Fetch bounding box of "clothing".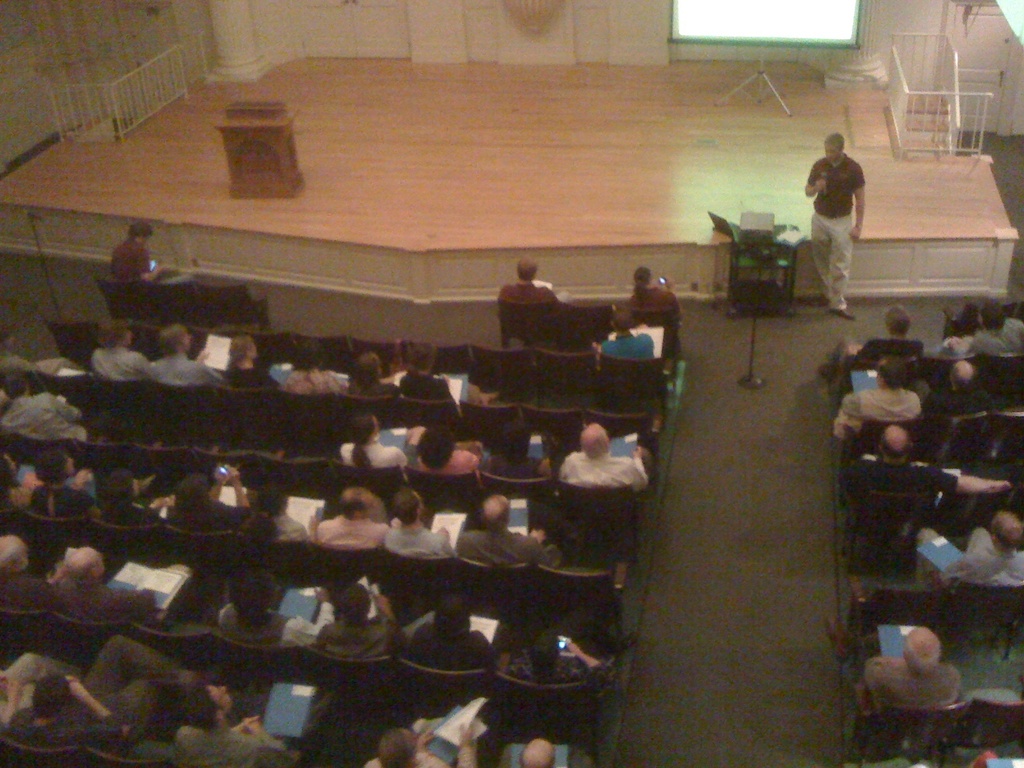
Bbox: crop(394, 369, 444, 405).
